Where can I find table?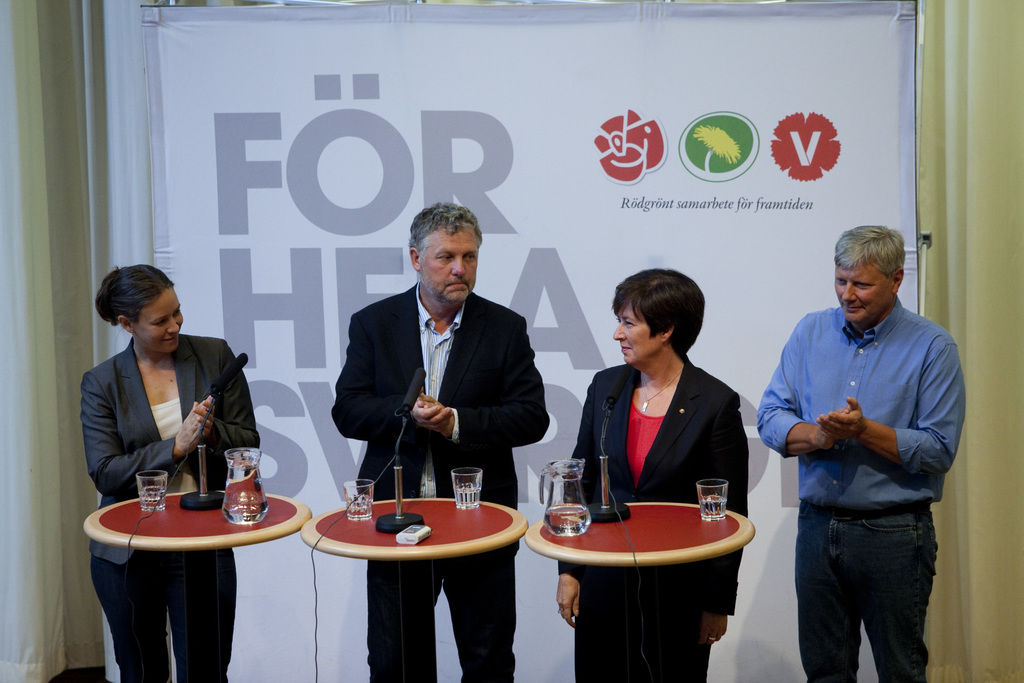
You can find it at bbox(84, 487, 311, 682).
